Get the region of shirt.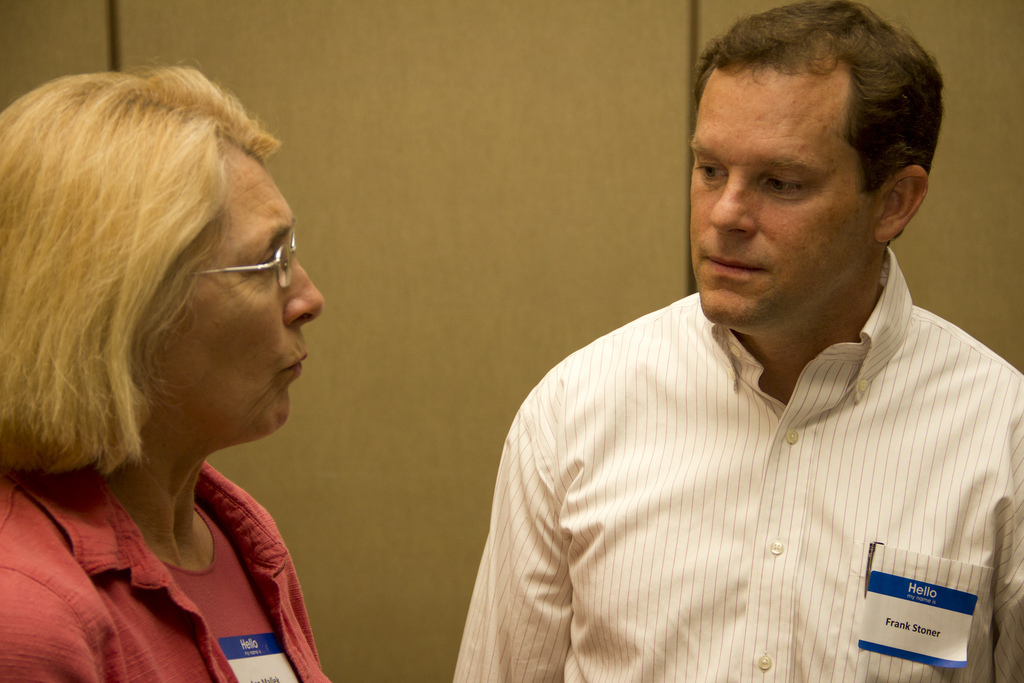
l=464, t=258, r=1018, b=675.
